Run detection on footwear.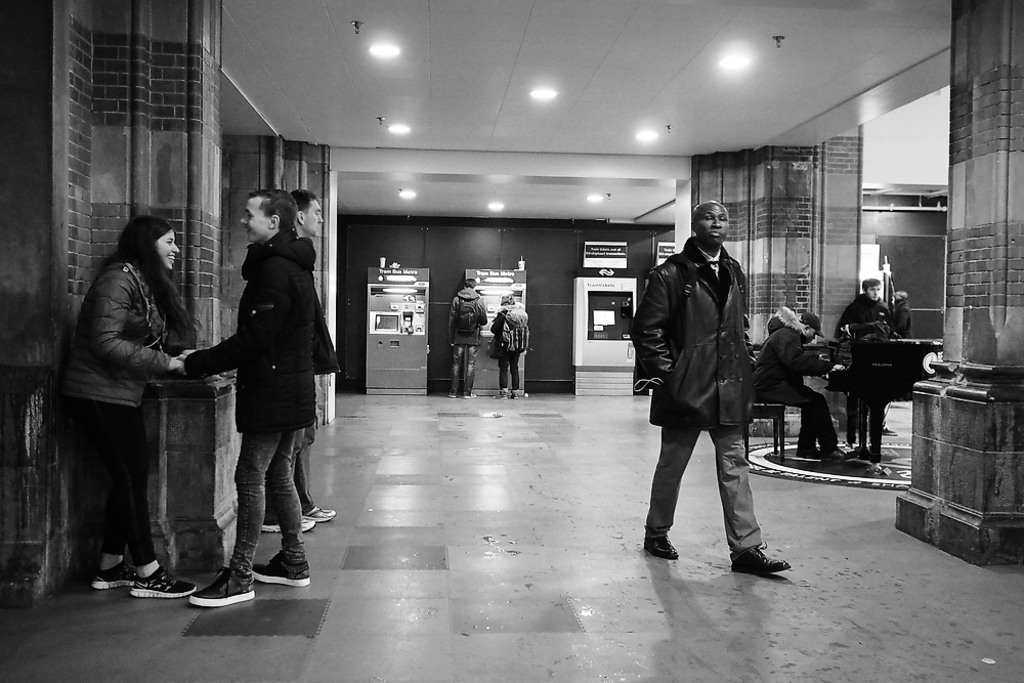
Result: [left=189, top=566, right=255, bottom=607].
